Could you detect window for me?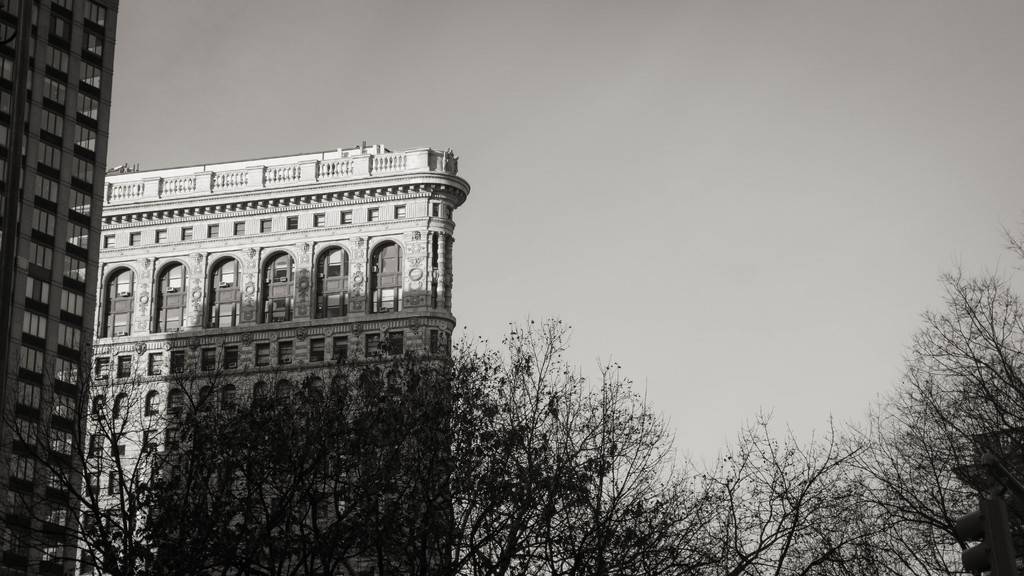
Detection result: <box>75,551,96,575</box>.
